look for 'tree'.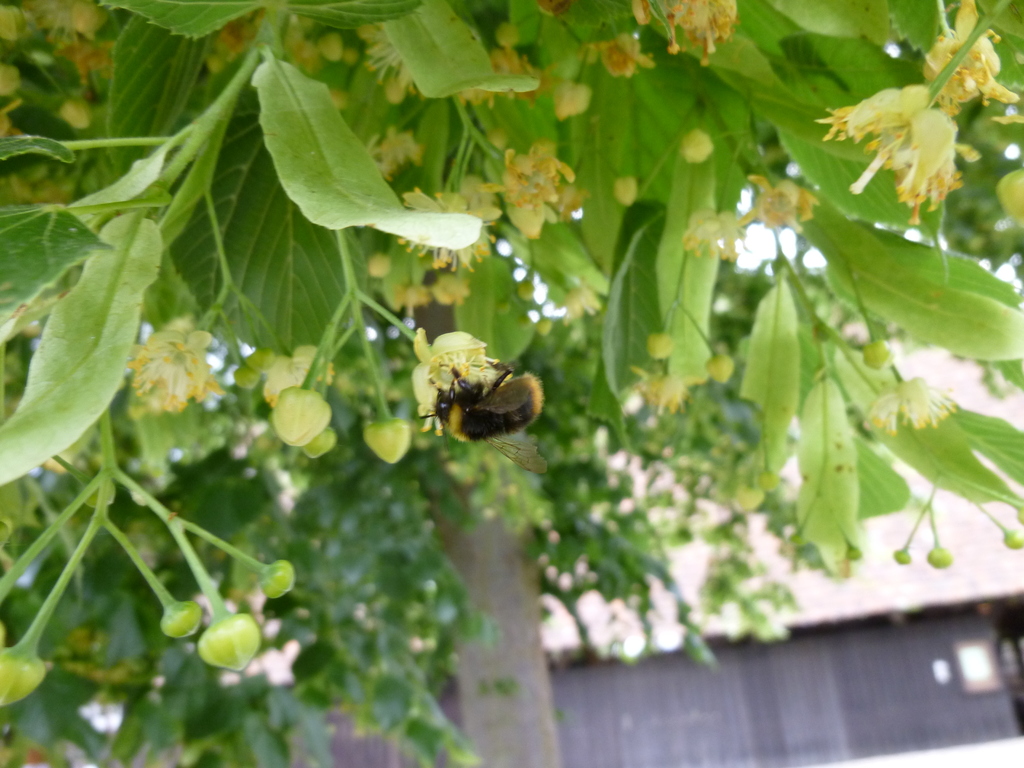
Found: (x1=0, y1=0, x2=1023, y2=767).
